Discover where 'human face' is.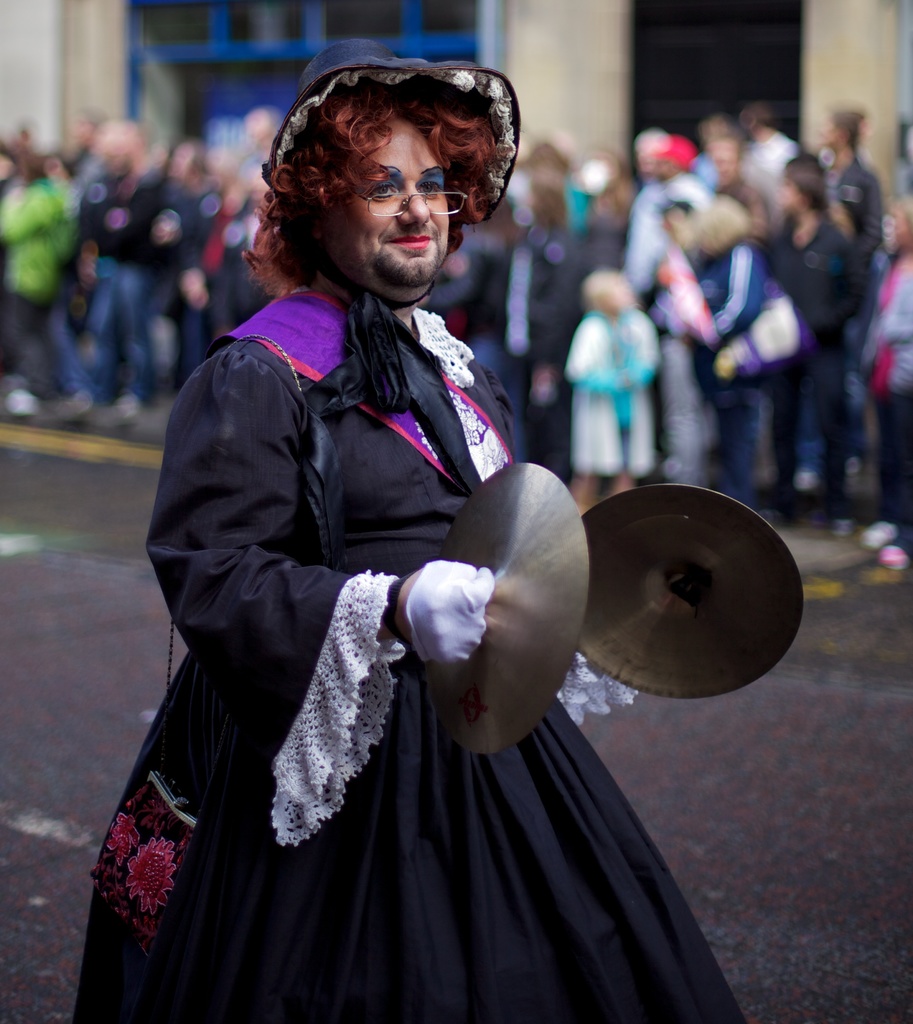
Discovered at <box>779,175,801,212</box>.
